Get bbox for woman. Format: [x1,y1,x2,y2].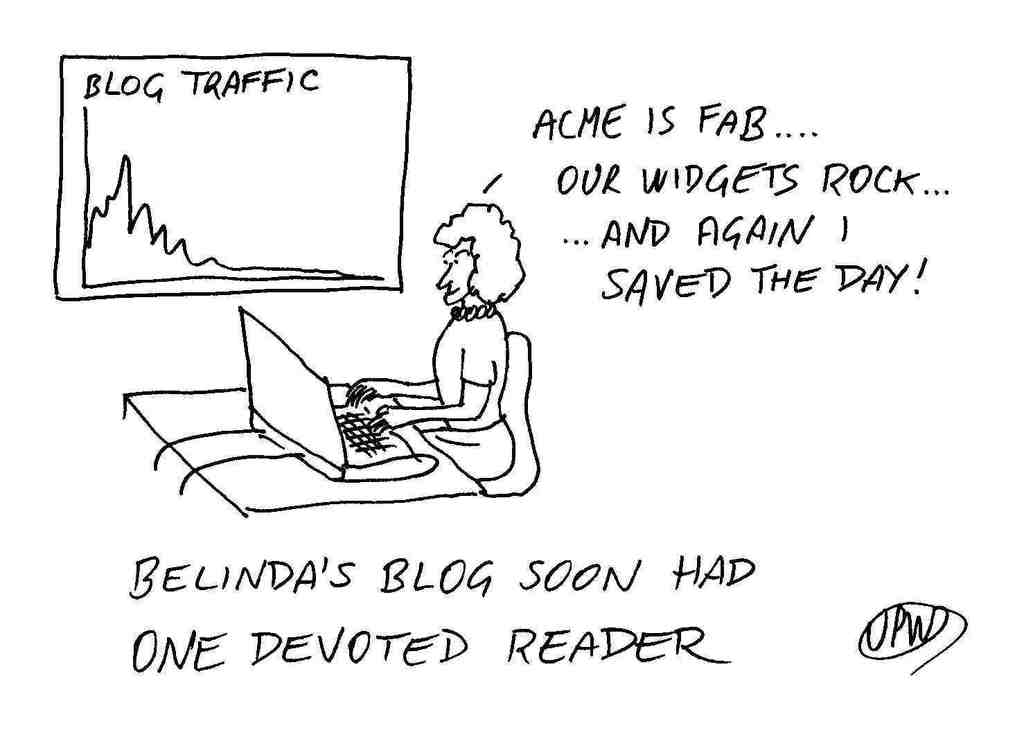
[347,197,529,484].
